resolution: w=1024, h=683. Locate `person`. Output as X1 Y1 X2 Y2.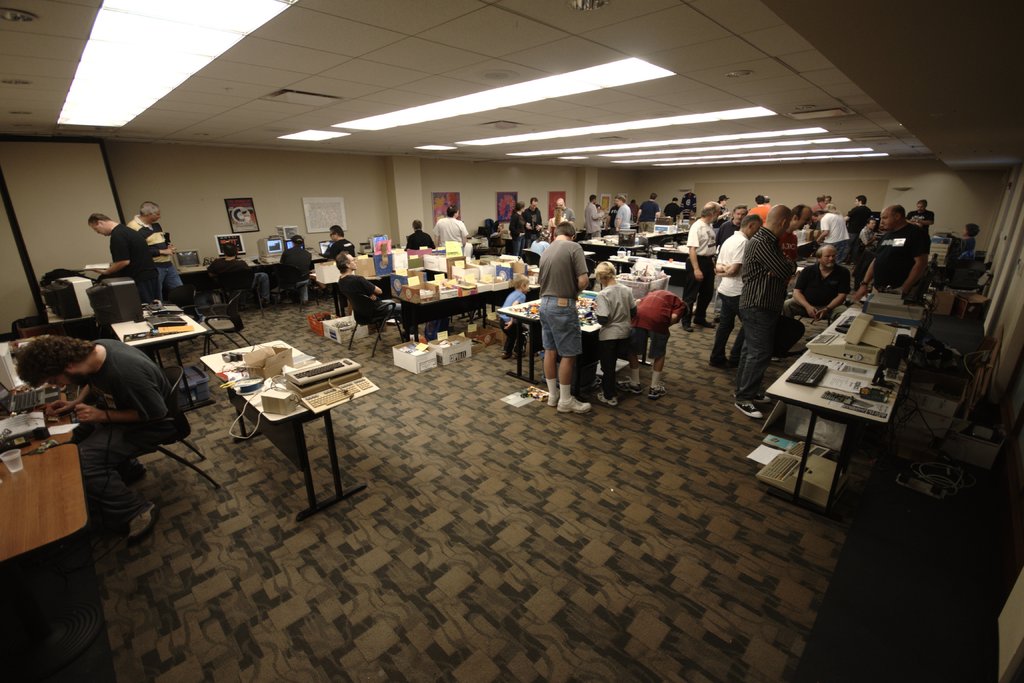
333 252 401 324.
